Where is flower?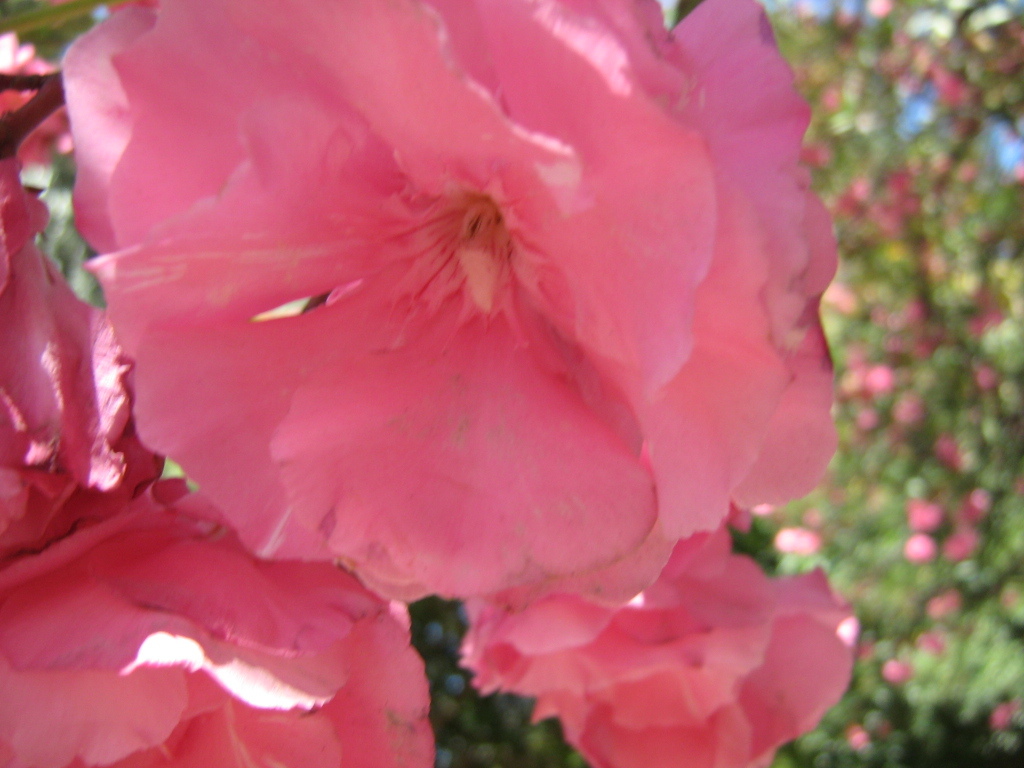
59/0/840/604.
